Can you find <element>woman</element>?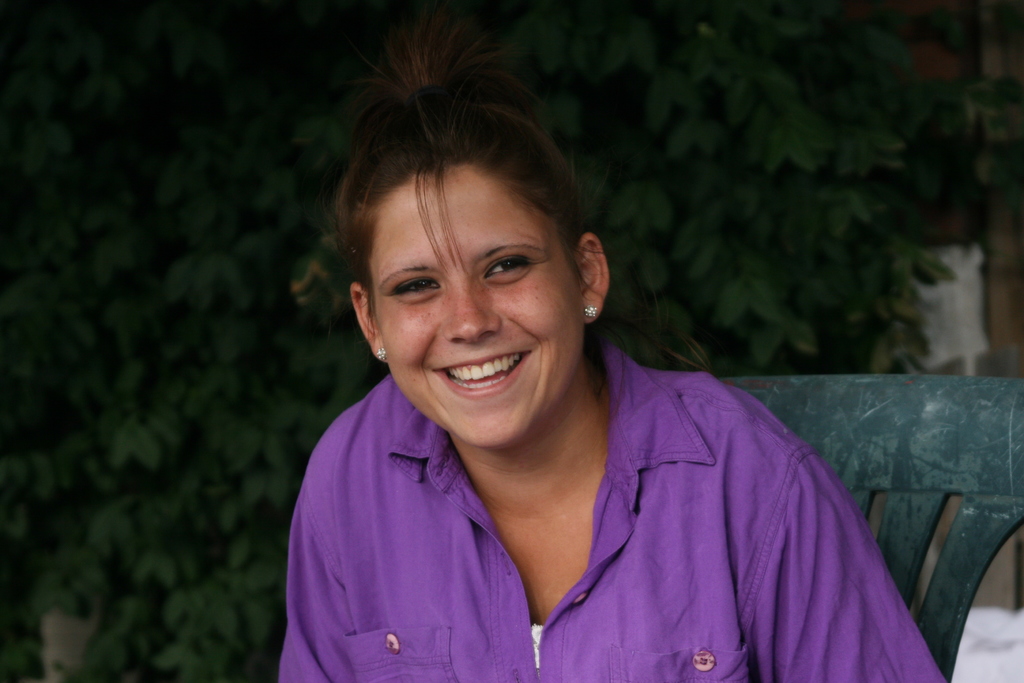
Yes, bounding box: (x1=251, y1=61, x2=909, y2=671).
